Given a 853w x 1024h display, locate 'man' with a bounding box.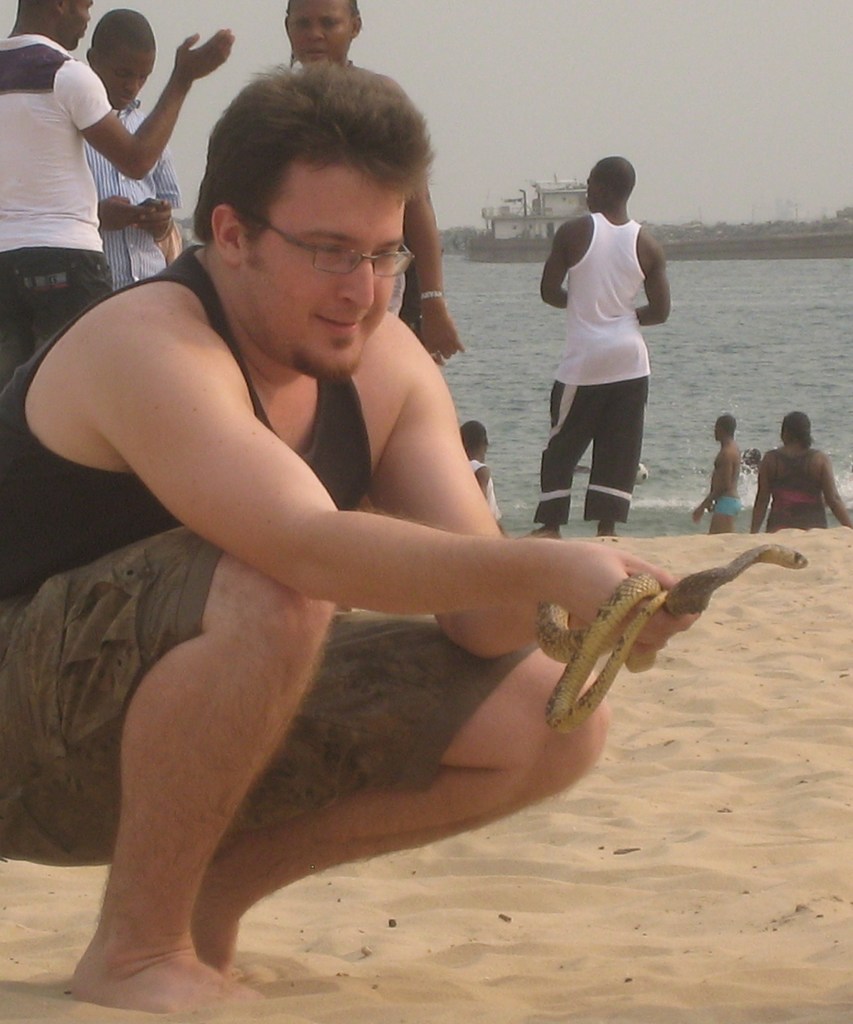
Located: pyautogui.locateOnScreen(0, 60, 701, 1014).
